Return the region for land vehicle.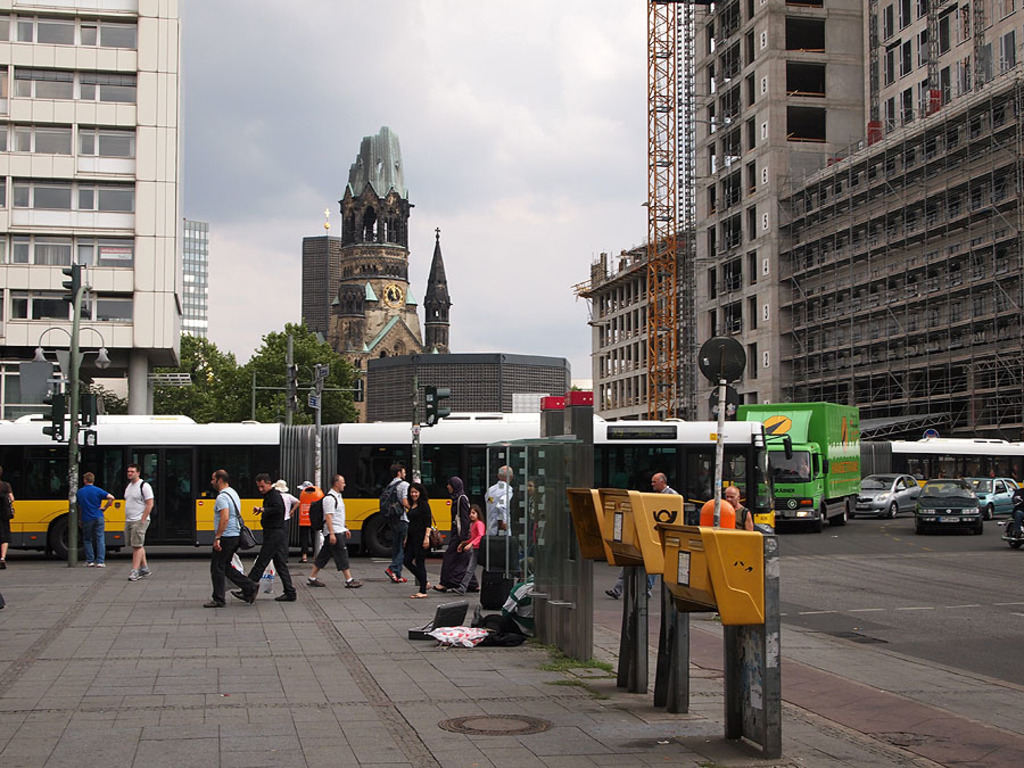
(x1=854, y1=472, x2=914, y2=521).
